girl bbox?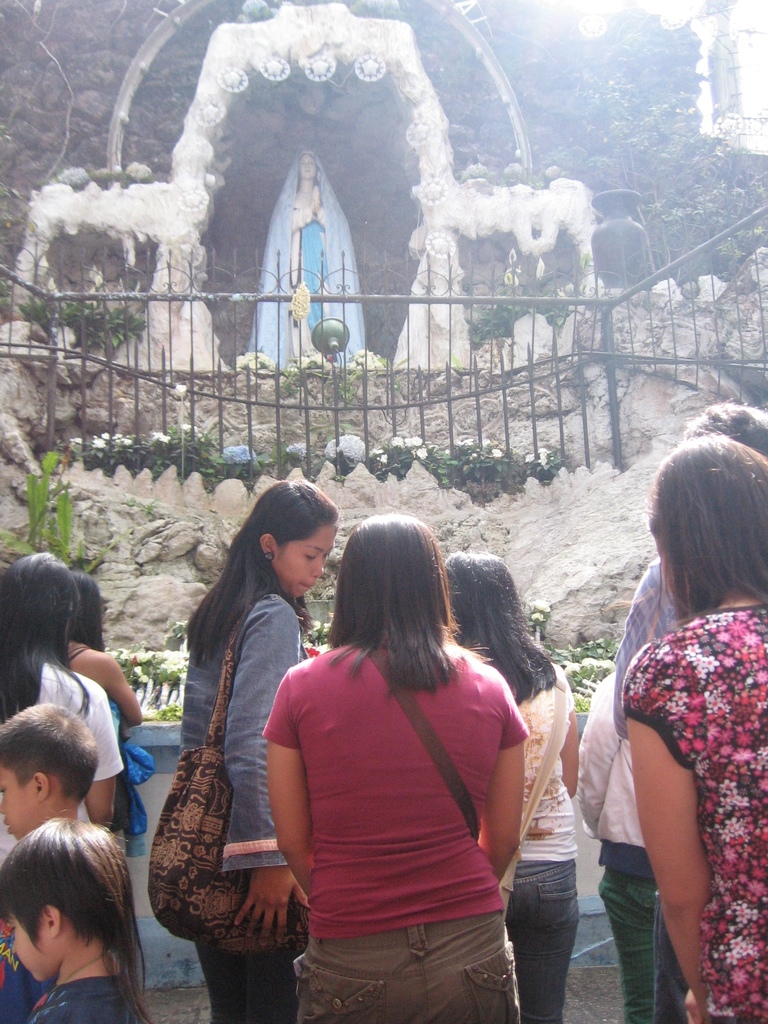
(x1=264, y1=508, x2=530, y2=1023)
